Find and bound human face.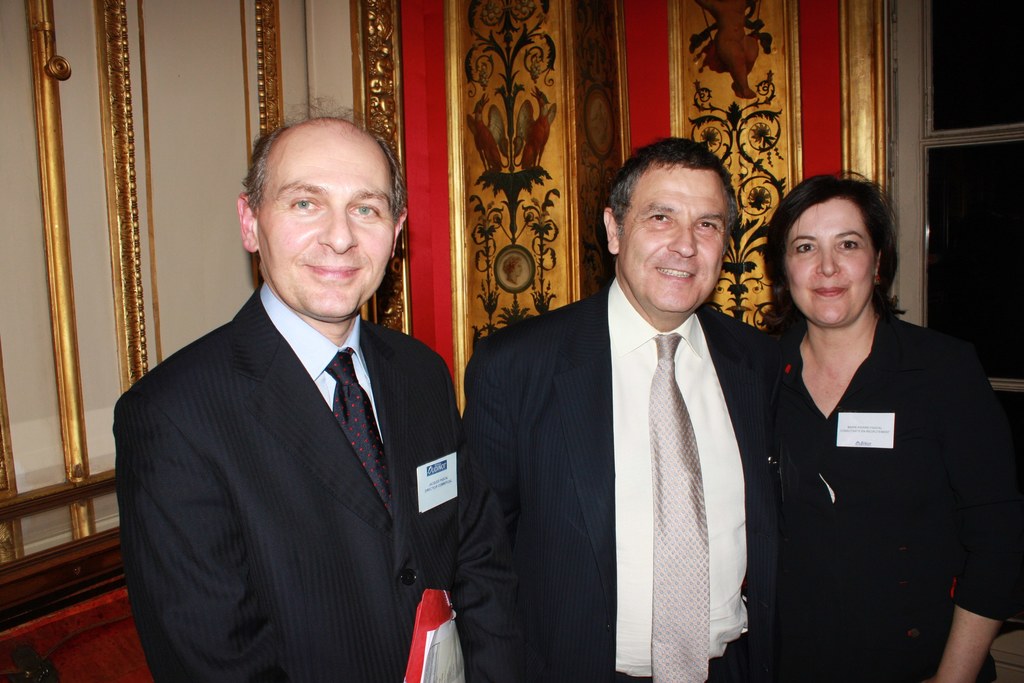
Bound: 618 161 733 320.
